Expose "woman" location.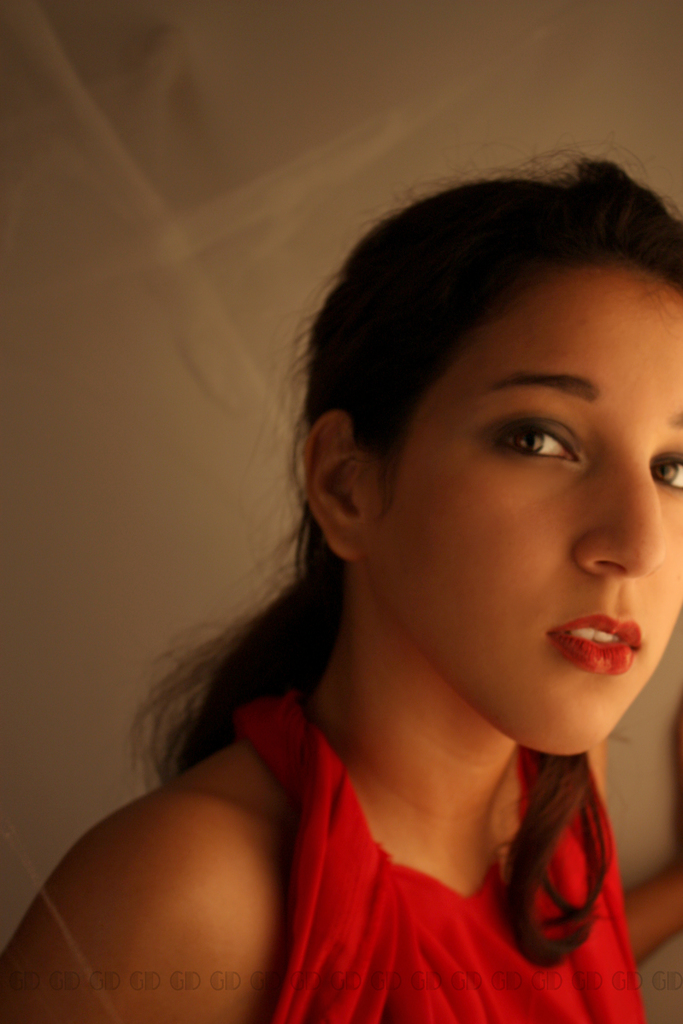
Exposed at [100,131,678,1023].
